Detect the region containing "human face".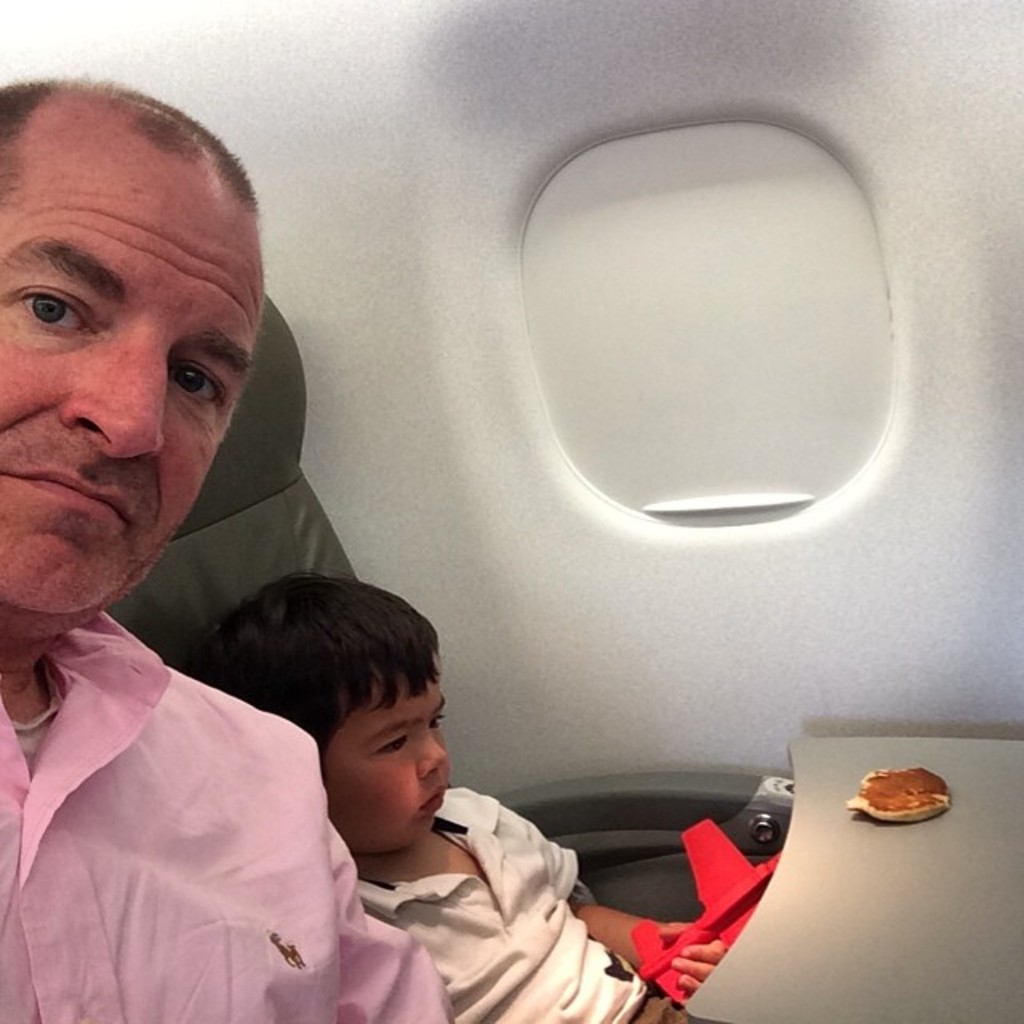
Rect(317, 656, 445, 845).
